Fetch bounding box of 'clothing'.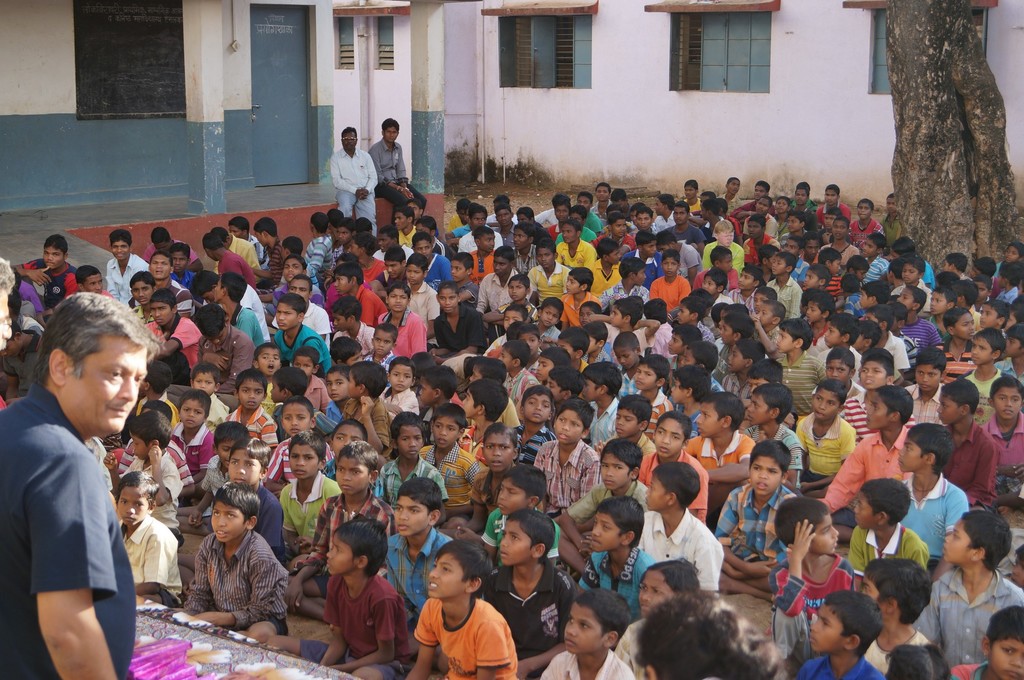
Bbox: bbox=(291, 563, 417, 679).
